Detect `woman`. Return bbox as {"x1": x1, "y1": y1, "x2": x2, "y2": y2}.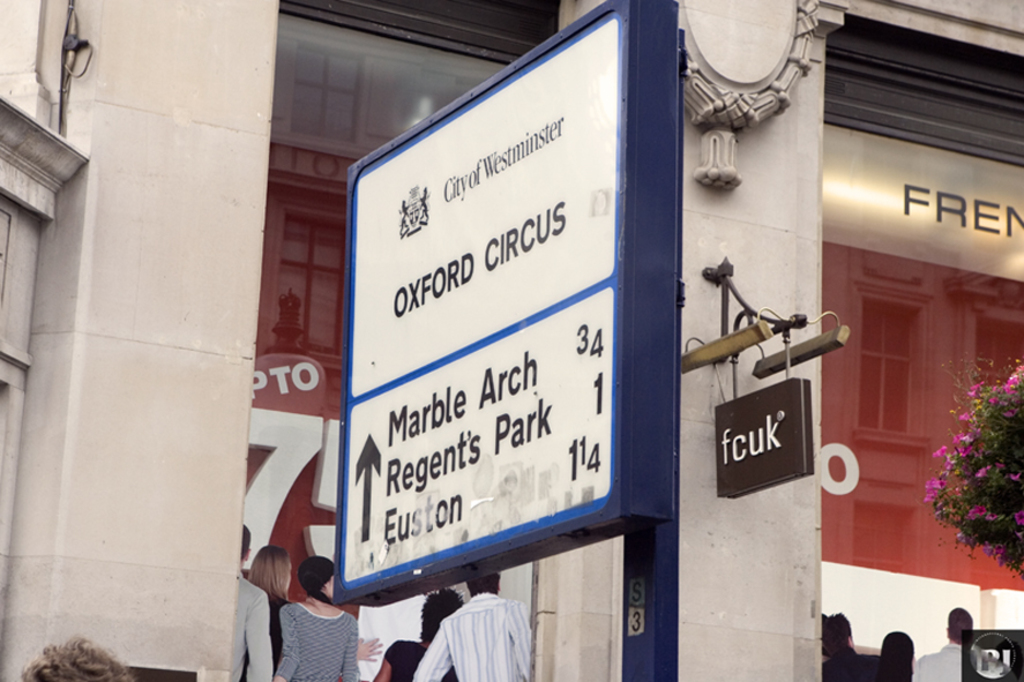
{"x1": 269, "y1": 552, "x2": 361, "y2": 681}.
